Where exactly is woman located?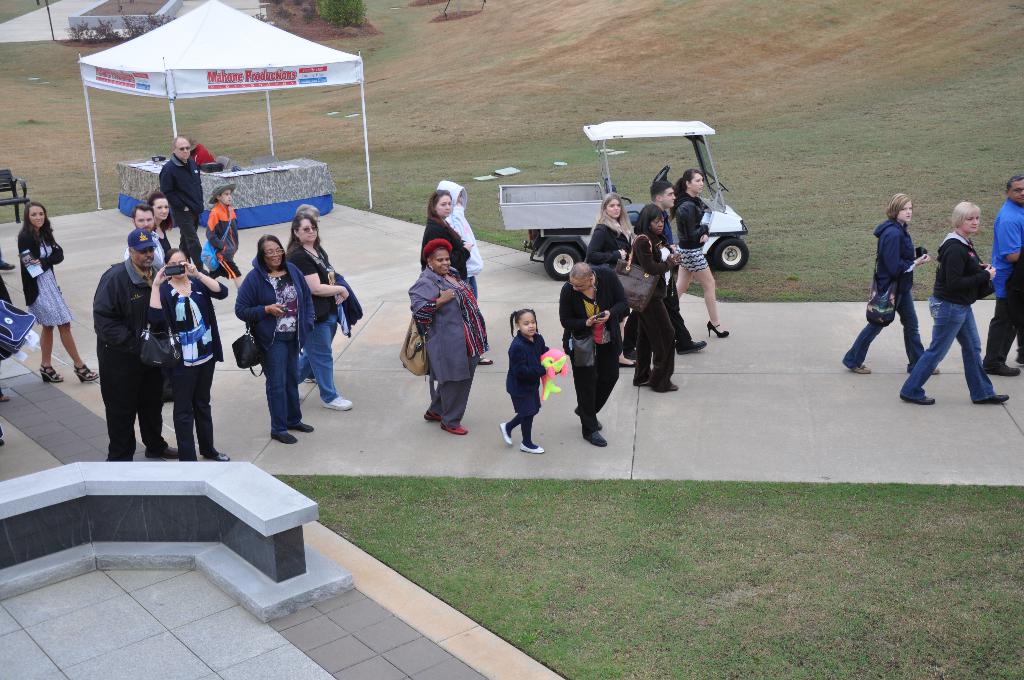
Its bounding box is region(278, 214, 356, 417).
